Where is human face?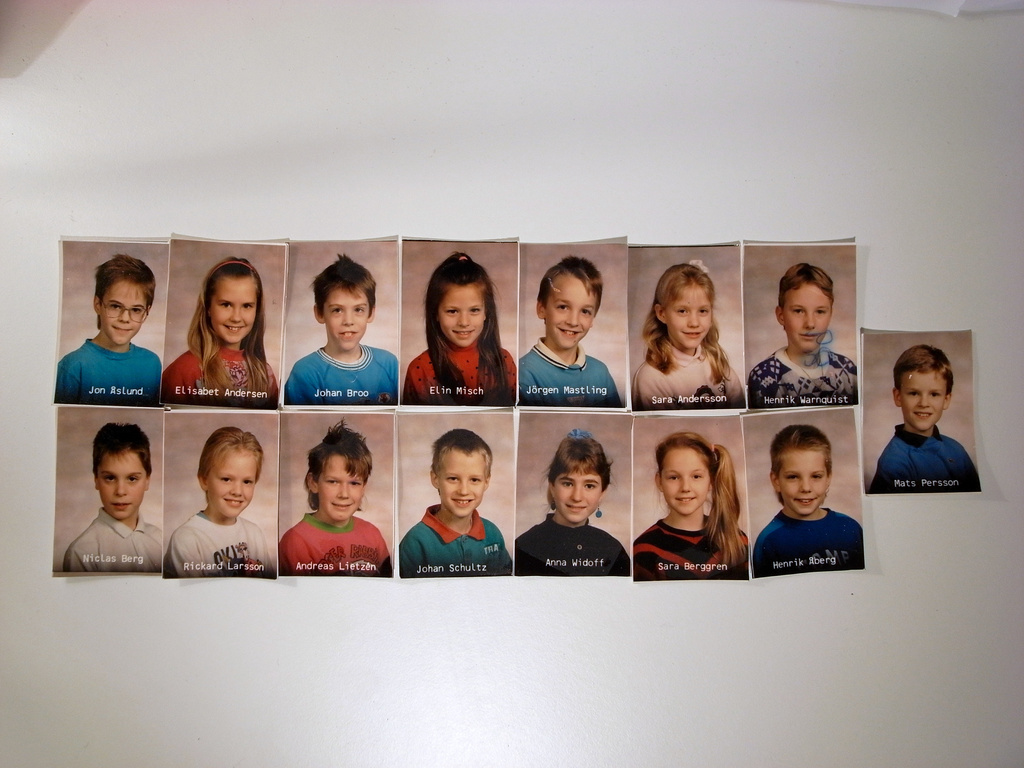
box=[435, 450, 485, 518].
